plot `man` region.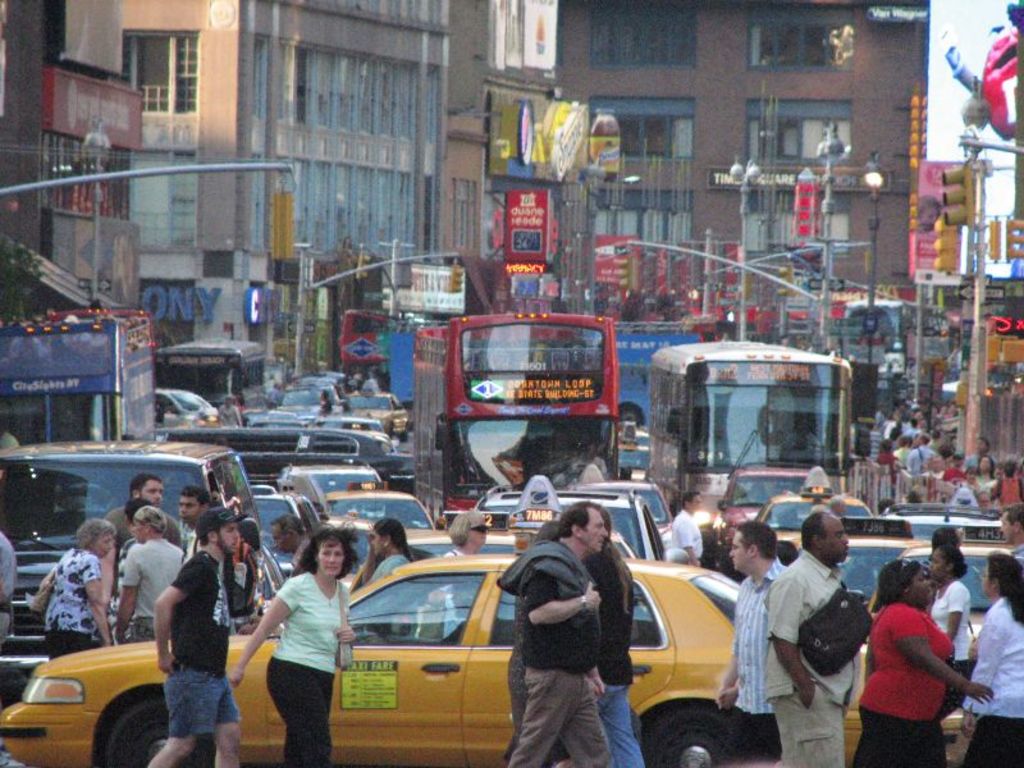
Plotted at <box>114,504,188,645</box>.
